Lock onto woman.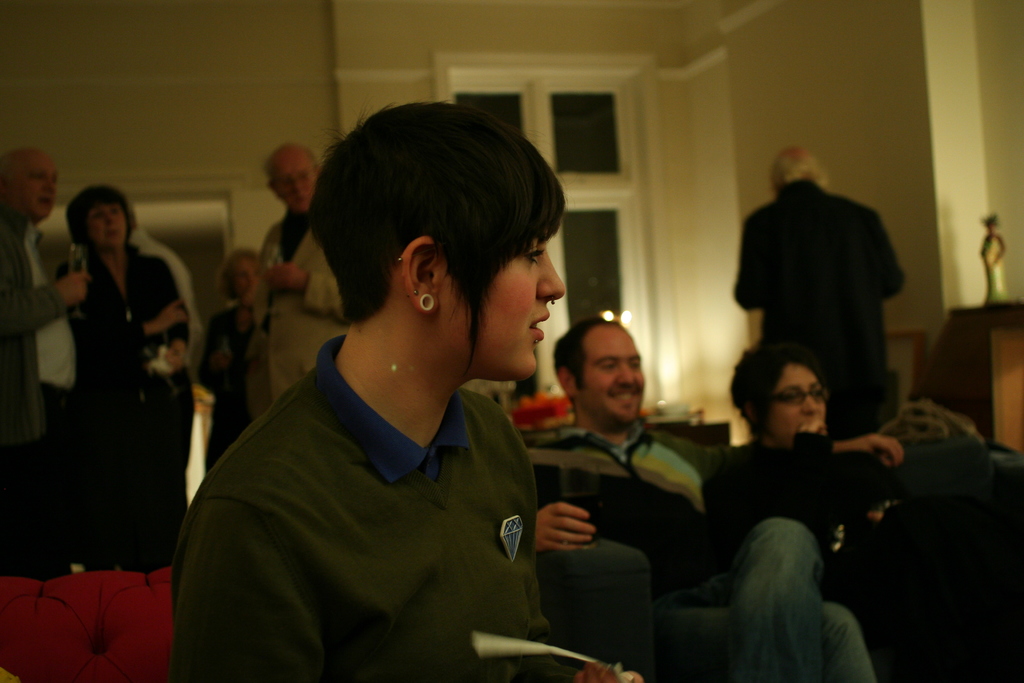
Locked: bbox=[57, 183, 195, 572].
